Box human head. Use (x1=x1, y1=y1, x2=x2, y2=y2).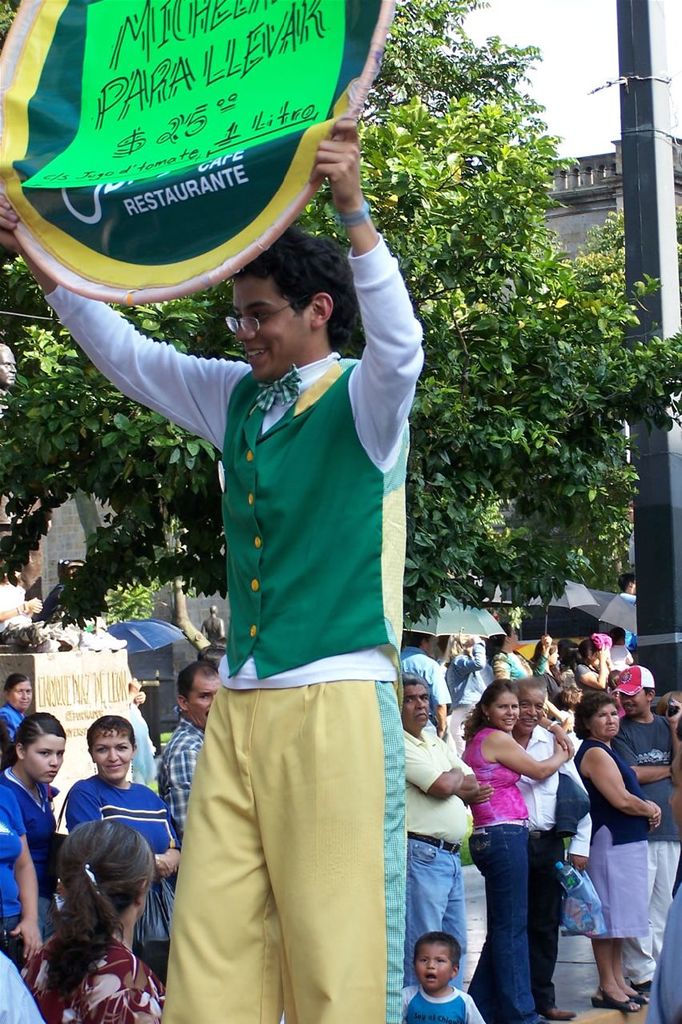
(x1=405, y1=628, x2=437, y2=660).
